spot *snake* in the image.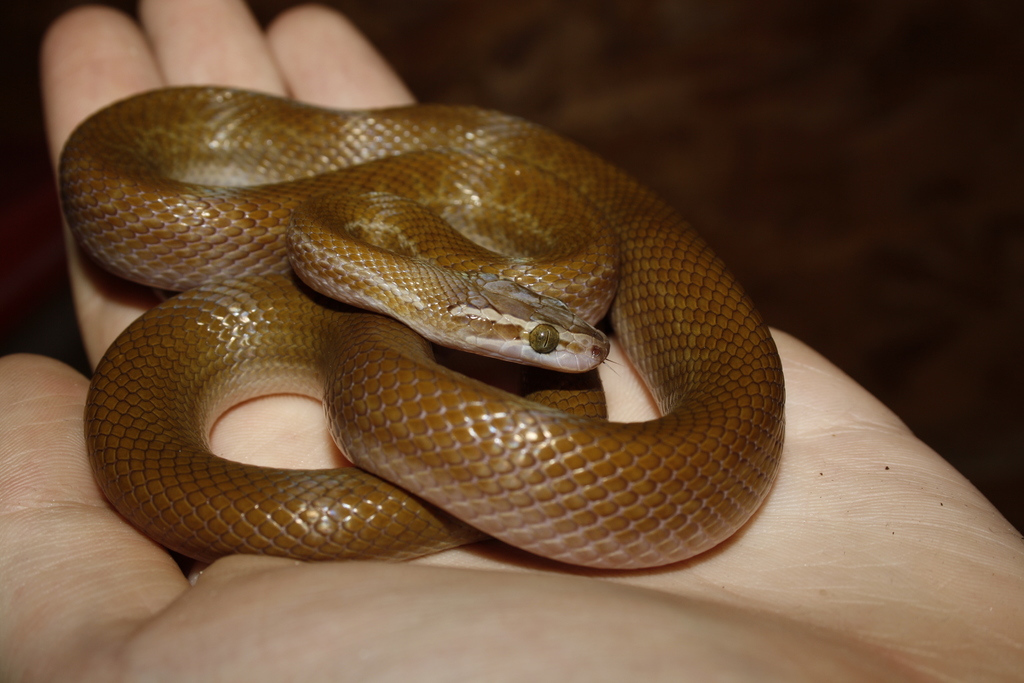
*snake* found at [x1=57, y1=81, x2=787, y2=571].
